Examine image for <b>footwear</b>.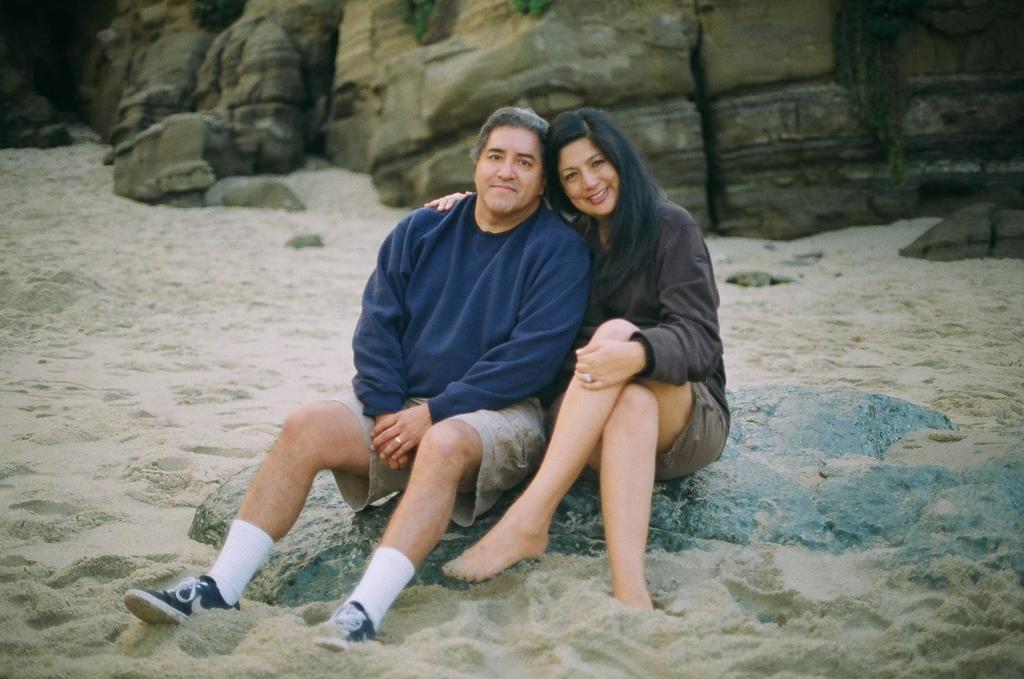
Examination result: bbox=(121, 568, 240, 623).
